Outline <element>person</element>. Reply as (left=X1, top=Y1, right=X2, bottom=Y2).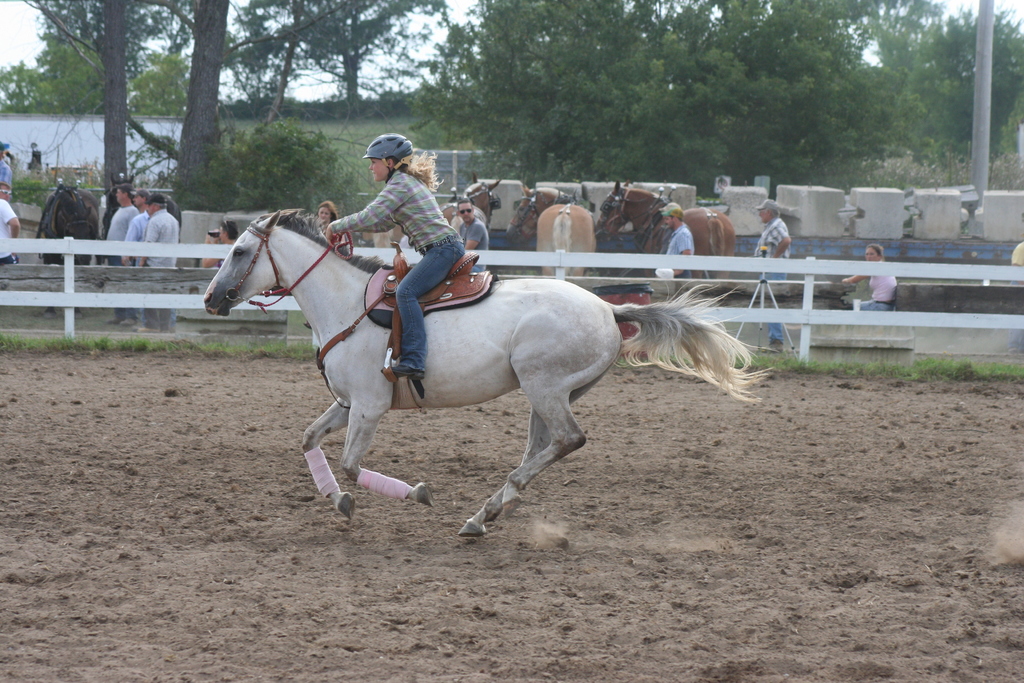
(left=199, top=216, right=236, bottom=270).
